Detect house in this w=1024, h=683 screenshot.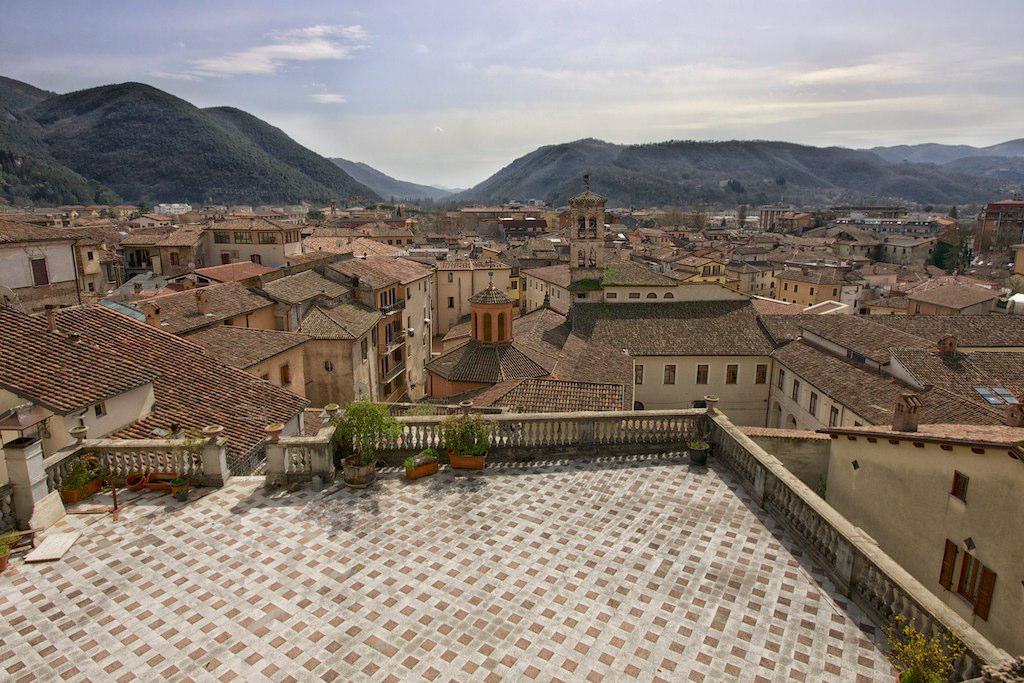
Detection: detection(120, 275, 280, 330).
